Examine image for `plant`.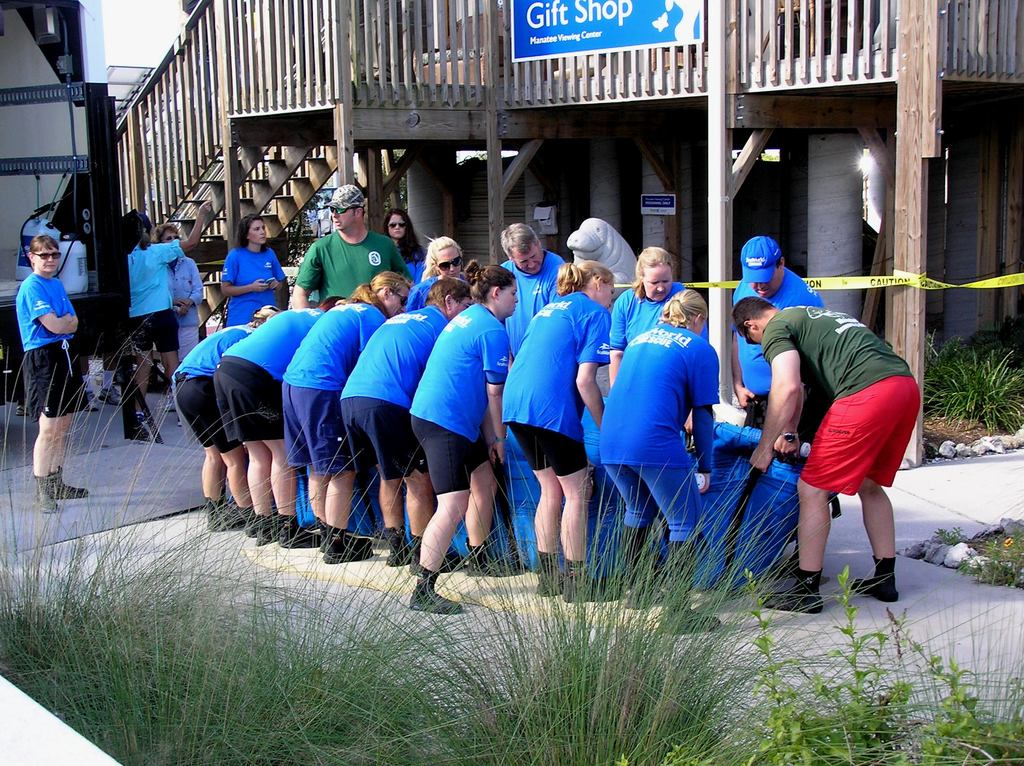
Examination result: [897, 608, 1011, 765].
